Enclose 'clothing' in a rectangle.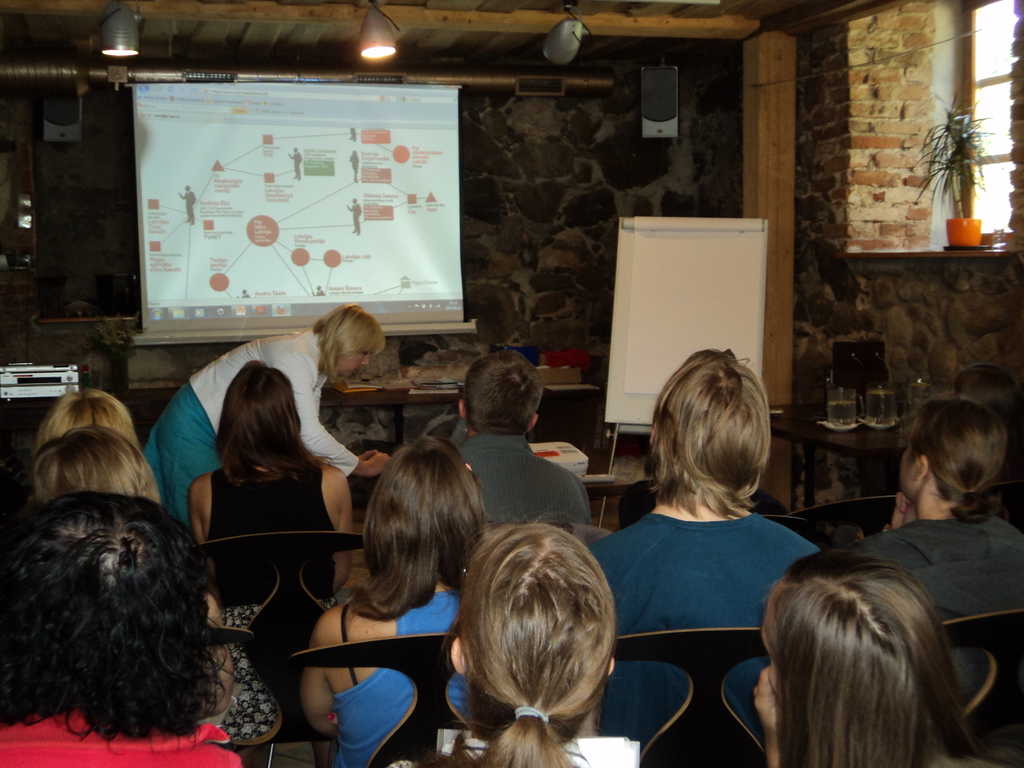
<bbox>581, 485, 834, 710</bbox>.
